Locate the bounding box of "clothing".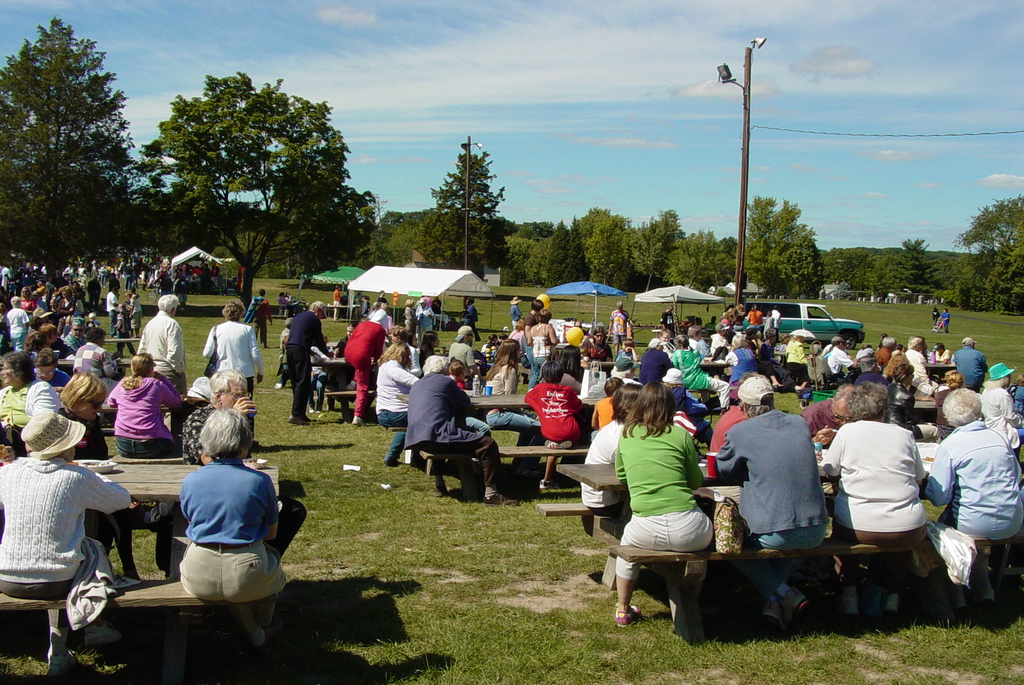
Bounding box: <bbox>712, 334, 732, 356</bbox>.
